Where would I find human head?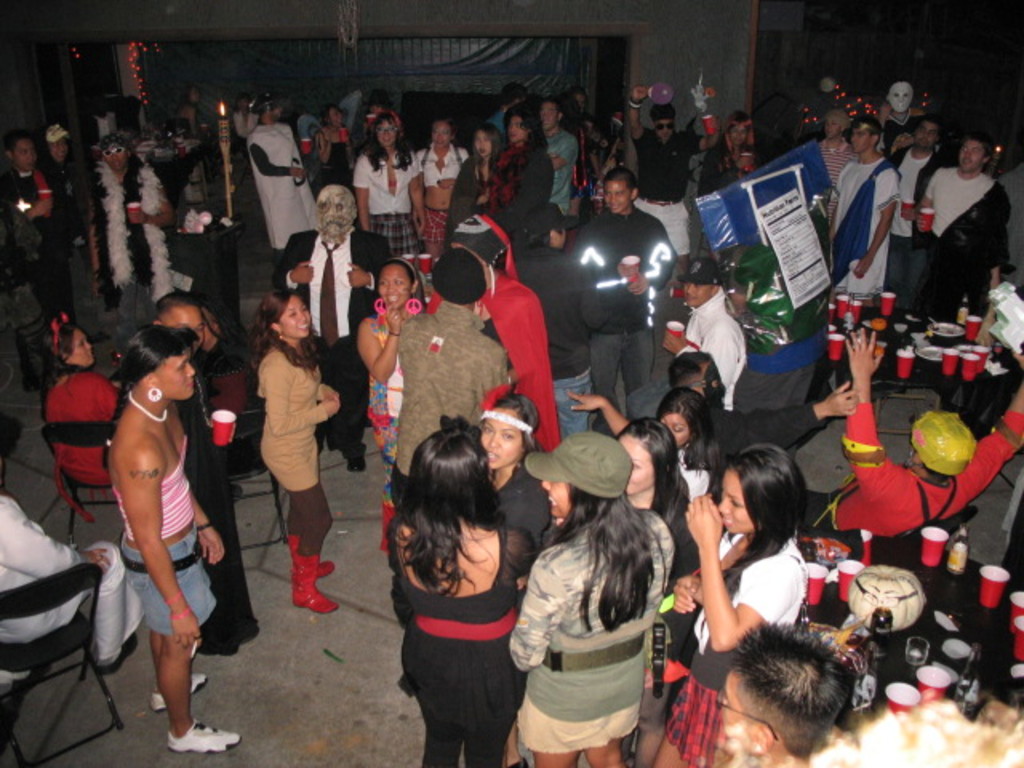
At x1=373 y1=112 x2=398 y2=150.
